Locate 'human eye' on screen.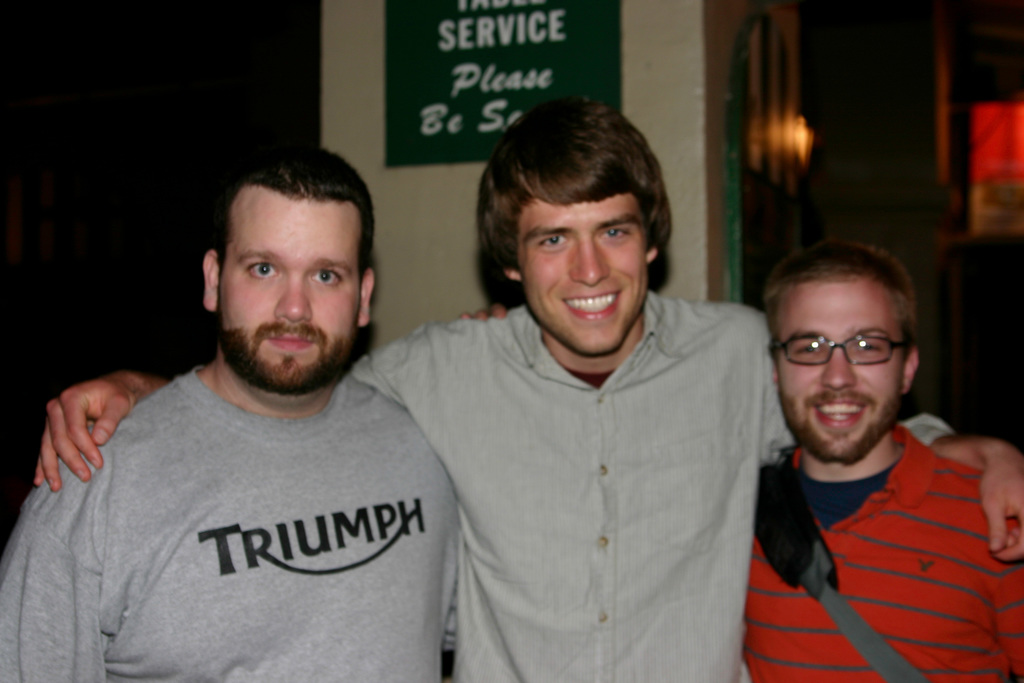
On screen at x1=243, y1=258, x2=280, y2=283.
